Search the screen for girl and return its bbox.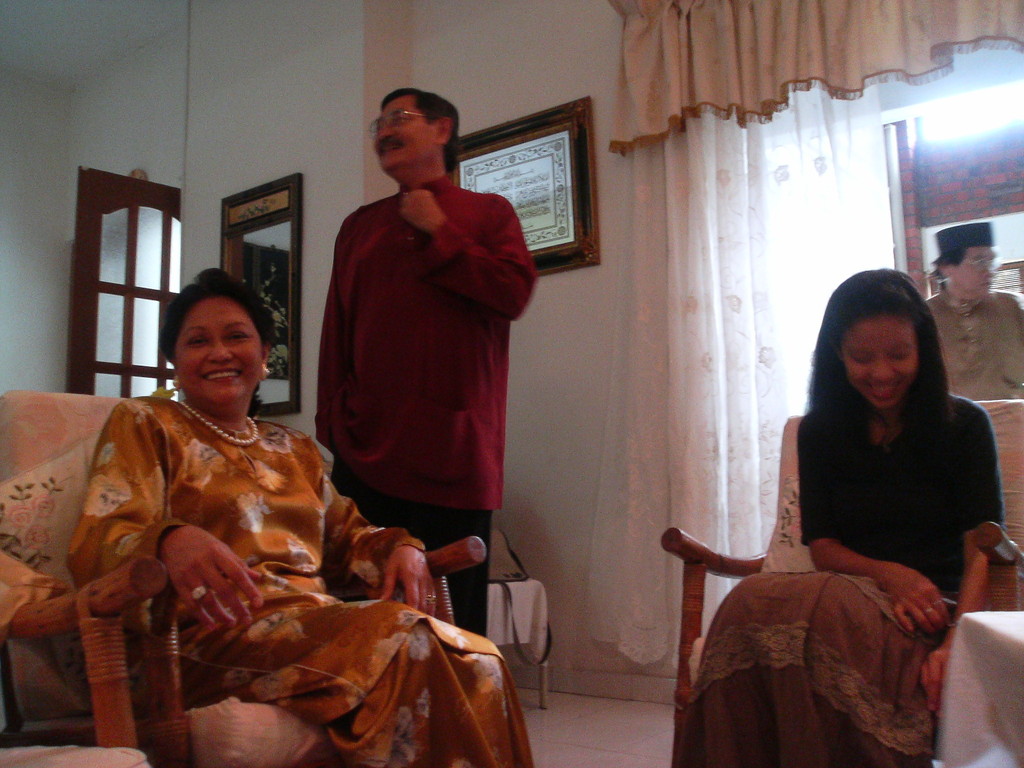
Found: <bbox>689, 263, 1006, 767</bbox>.
